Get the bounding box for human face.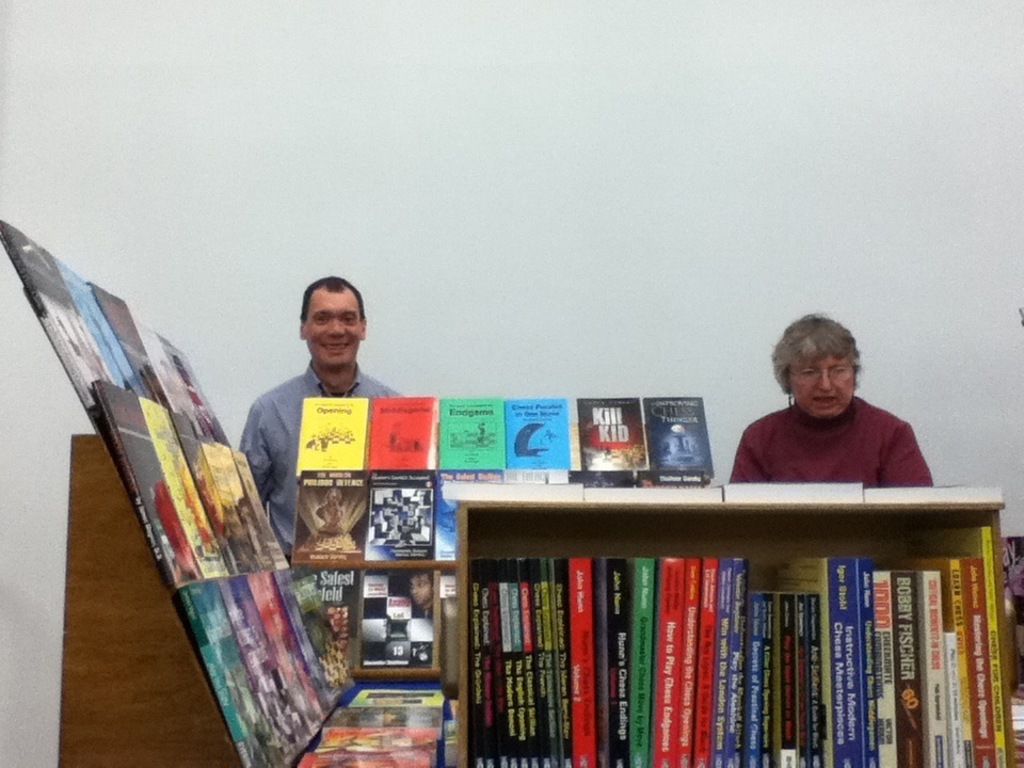
crop(788, 350, 853, 414).
